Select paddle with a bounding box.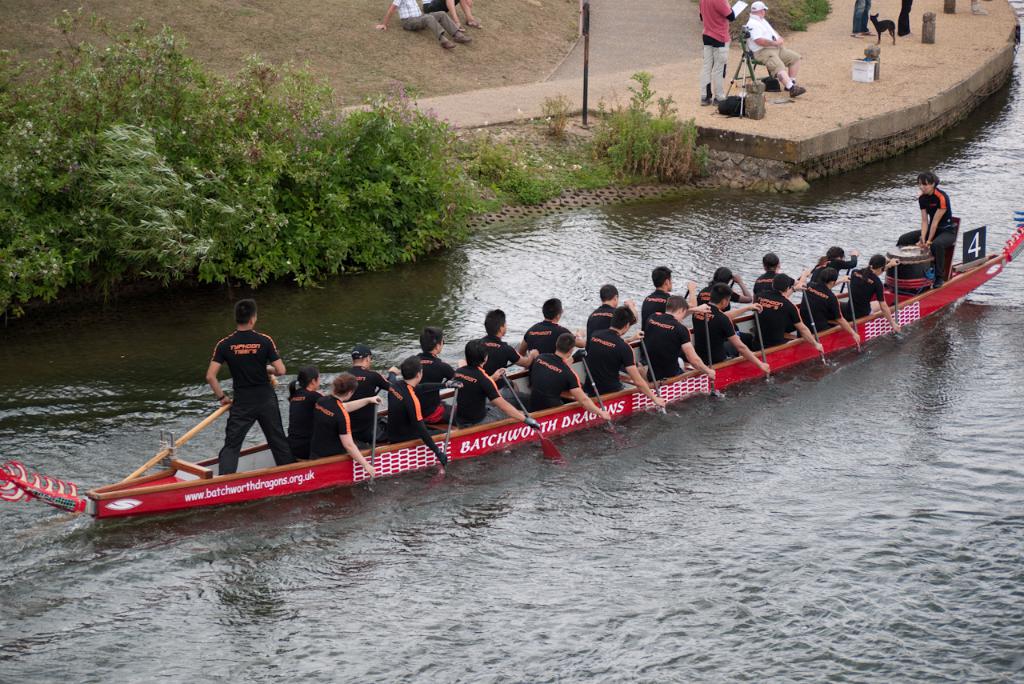
(left=502, top=373, right=559, bottom=464).
